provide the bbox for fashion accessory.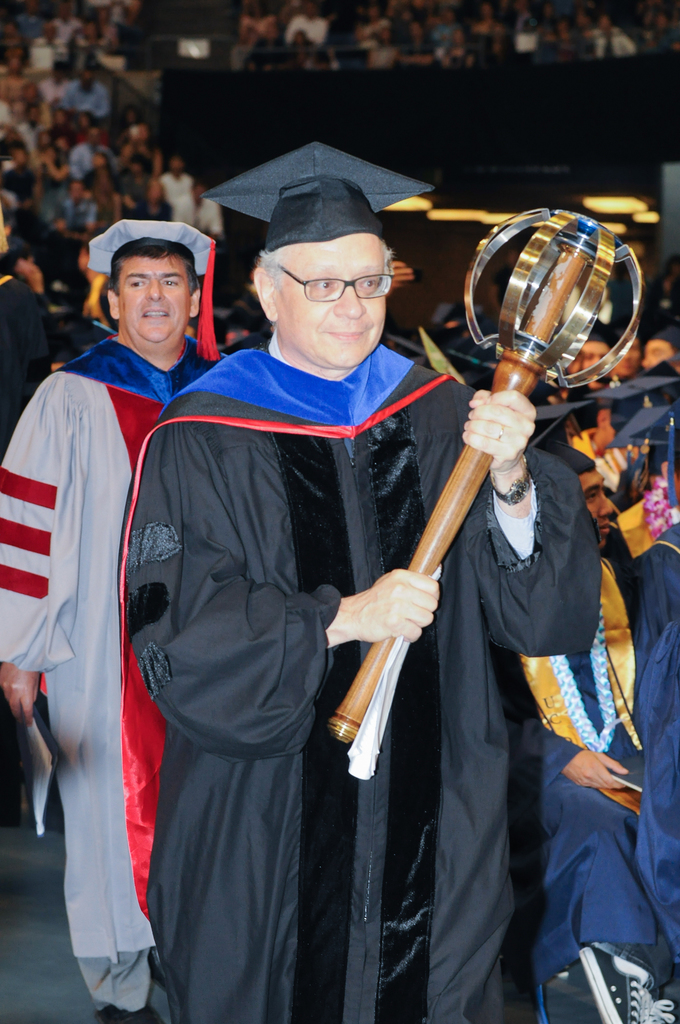
bbox=(91, 1000, 165, 1023).
